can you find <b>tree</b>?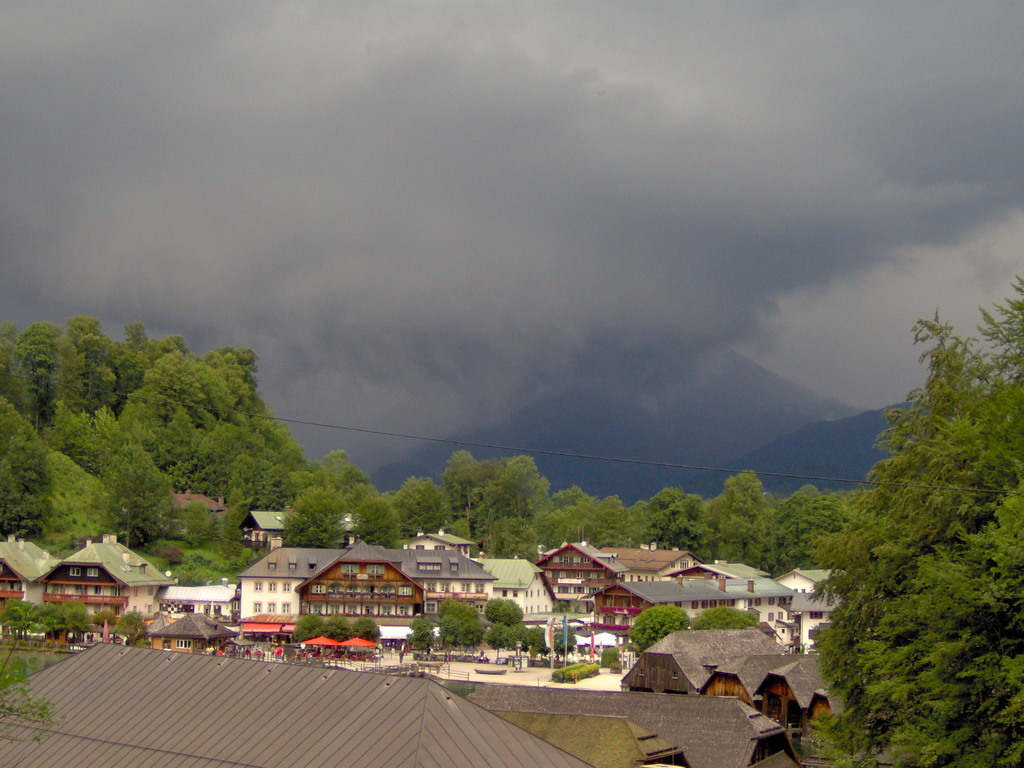
Yes, bounding box: (795,275,1023,767).
